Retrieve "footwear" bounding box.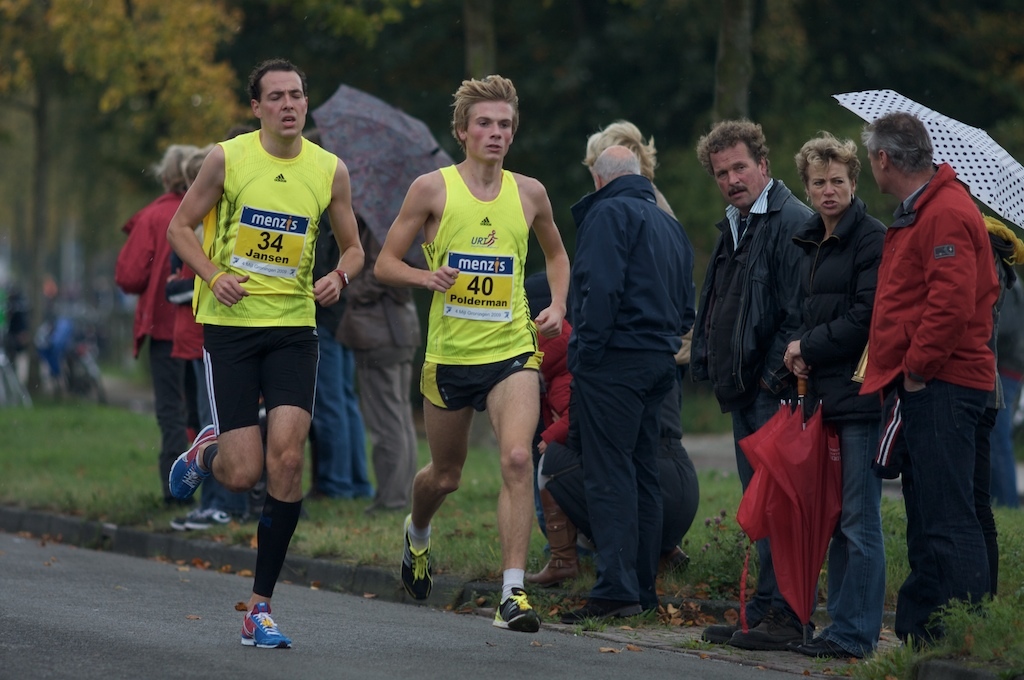
Bounding box: locate(181, 505, 238, 530).
